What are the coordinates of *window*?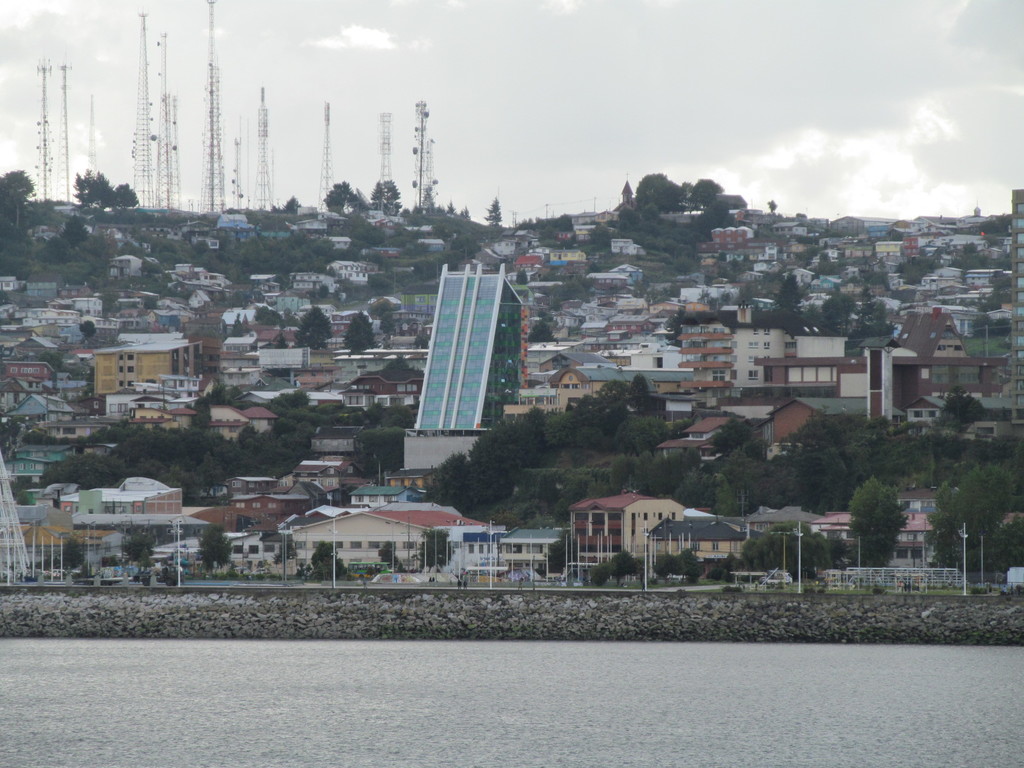
909, 546, 925, 558.
